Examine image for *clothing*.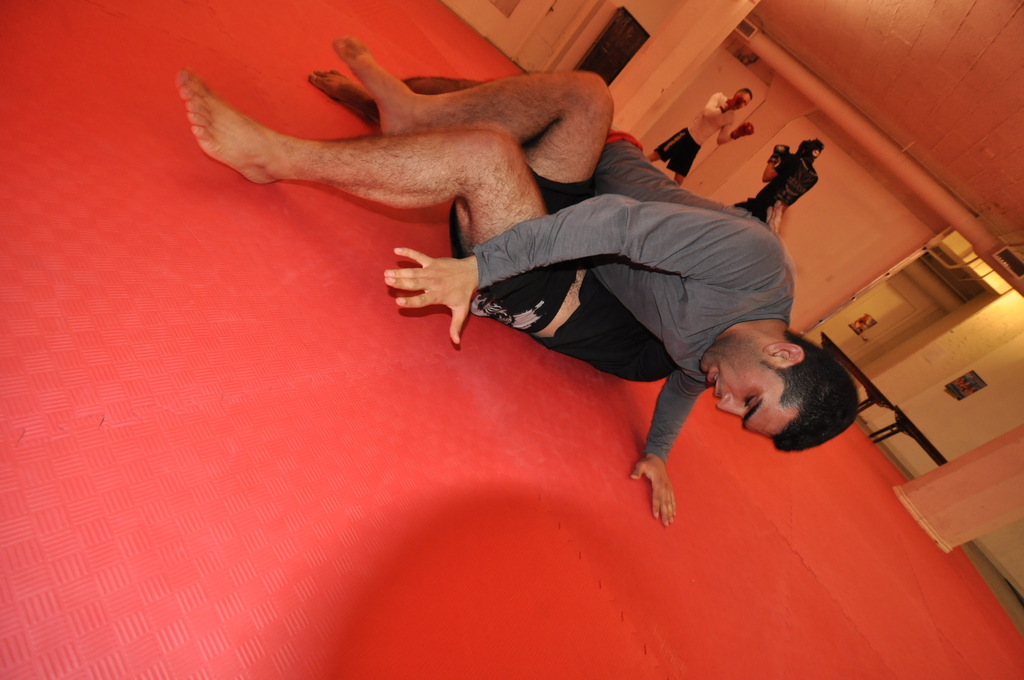
Examination result: {"left": 465, "top": 127, "right": 796, "bottom": 467}.
